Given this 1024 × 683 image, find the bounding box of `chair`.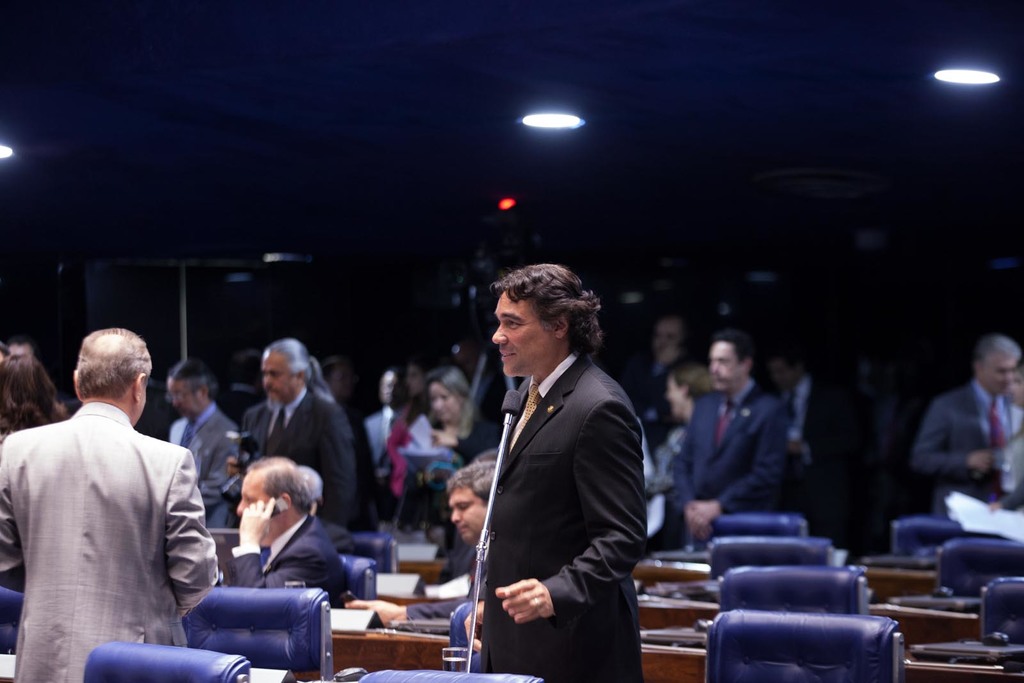
left=84, top=638, right=257, bottom=682.
